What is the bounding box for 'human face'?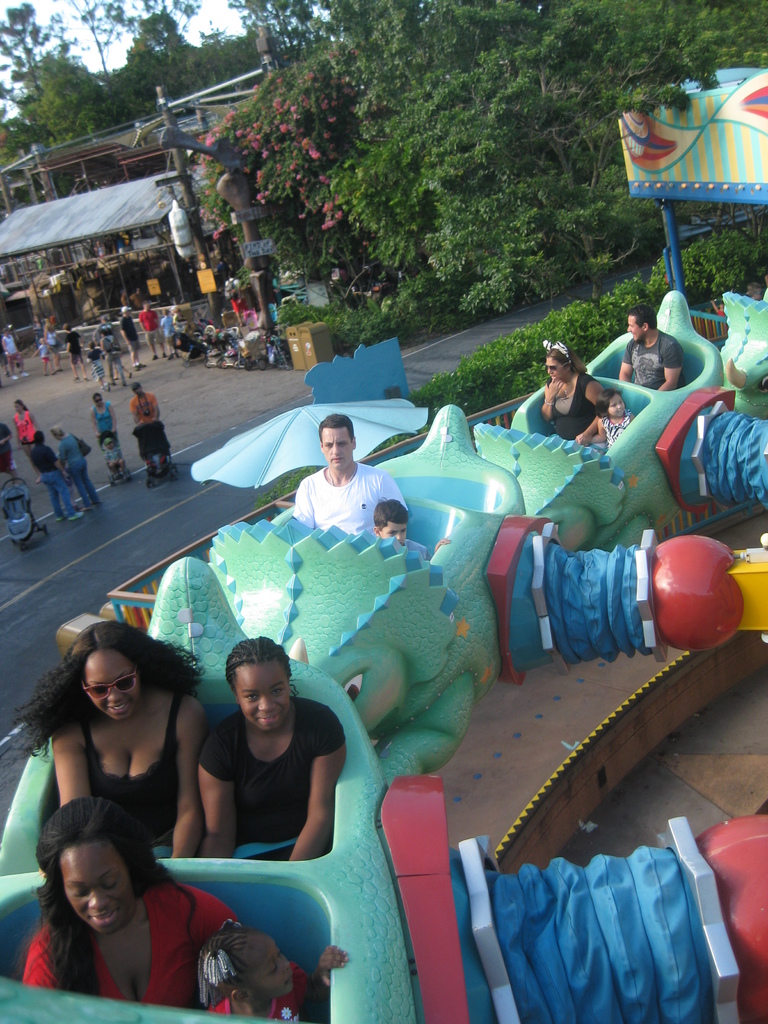
(x1=238, y1=662, x2=291, y2=730).
